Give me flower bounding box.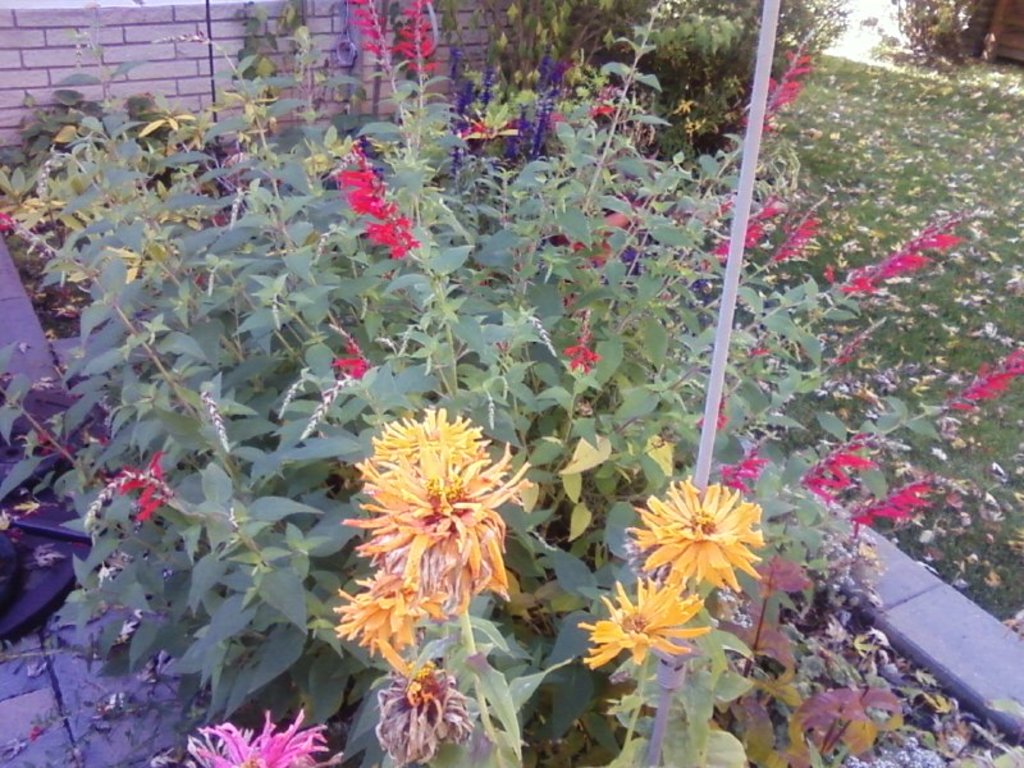
detection(375, 657, 462, 764).
